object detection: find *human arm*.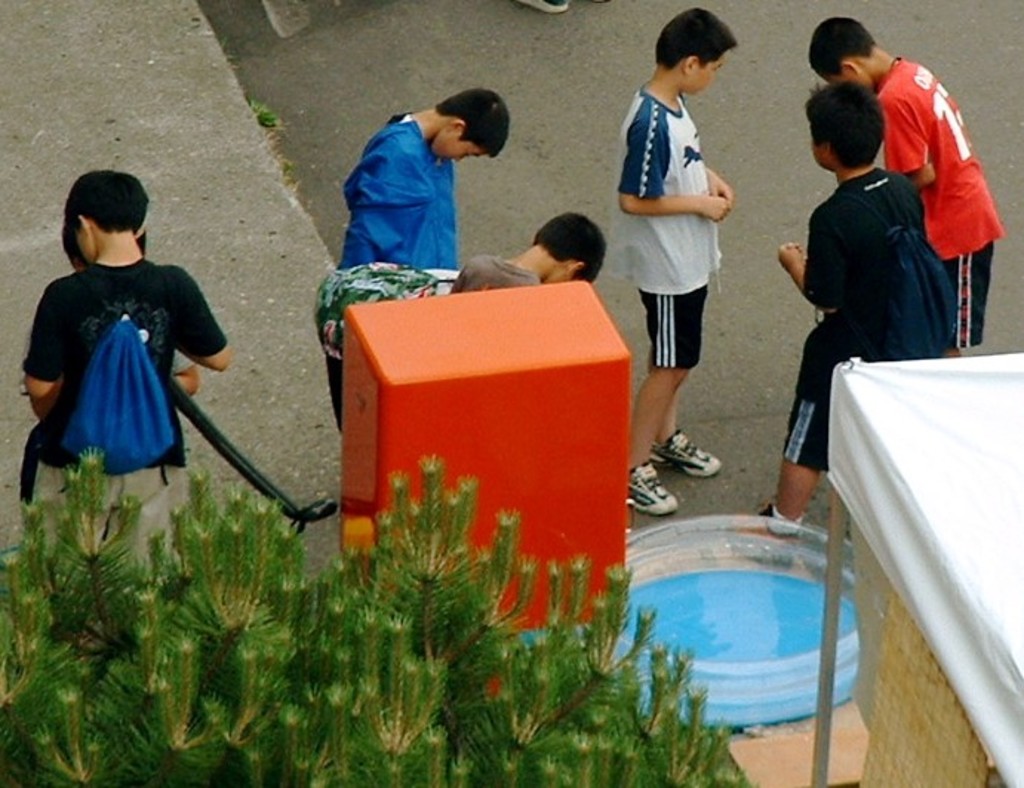
(left=886, top=79, right=938, bottom=190).
